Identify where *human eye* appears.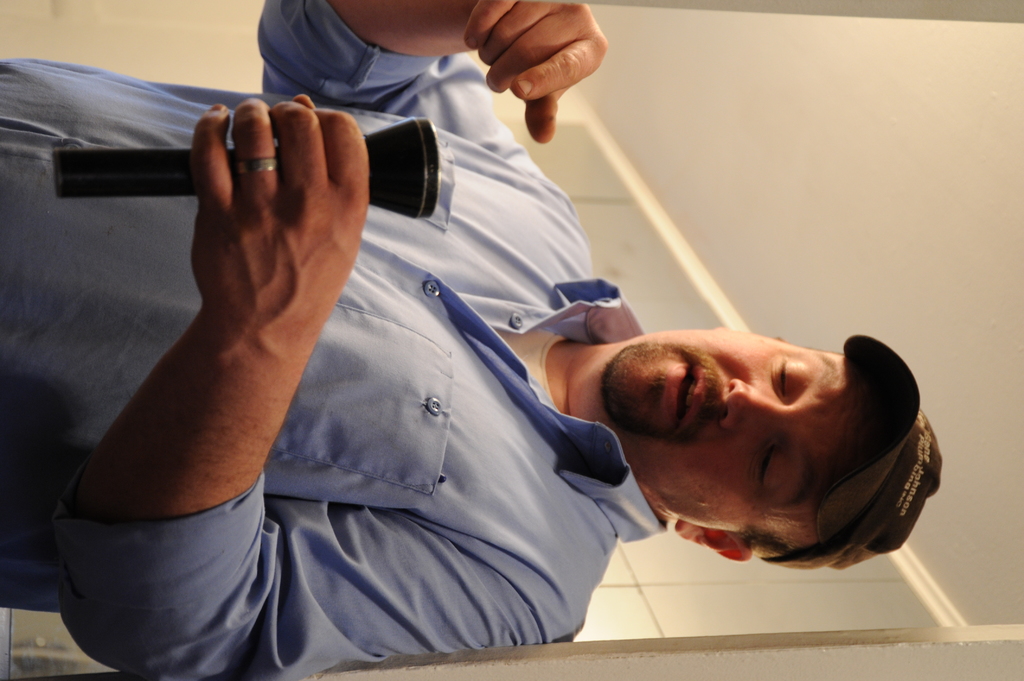
Appears at (left=752, top=444, right=787, bottom=492).
